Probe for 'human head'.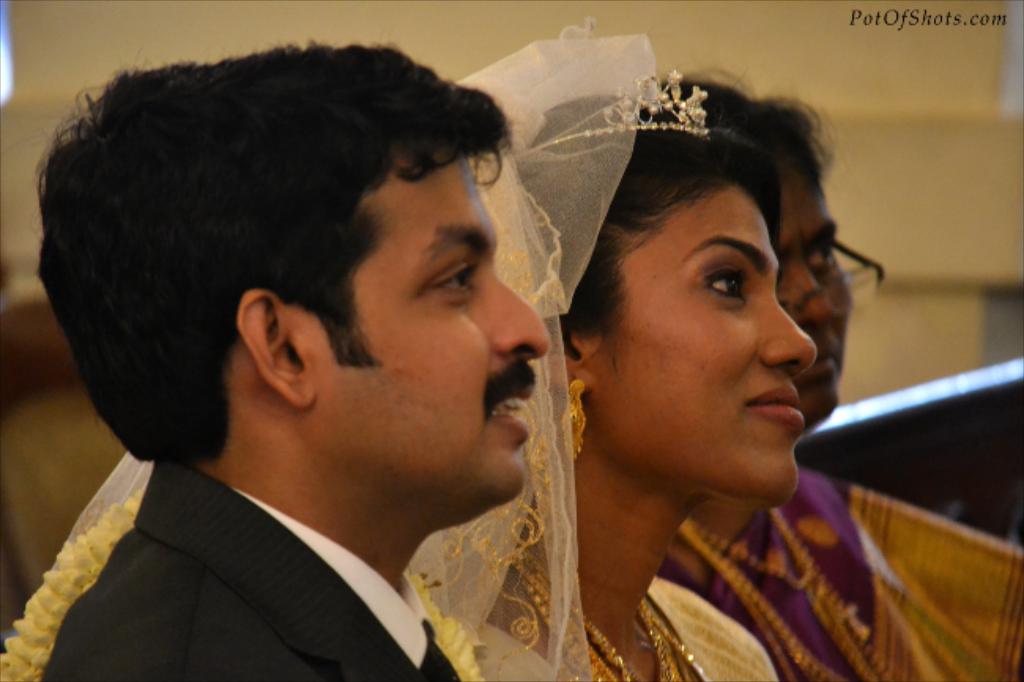
Probe result: {"x1": 493, "y1": 95, "x2": 816, "y2": 506}.
